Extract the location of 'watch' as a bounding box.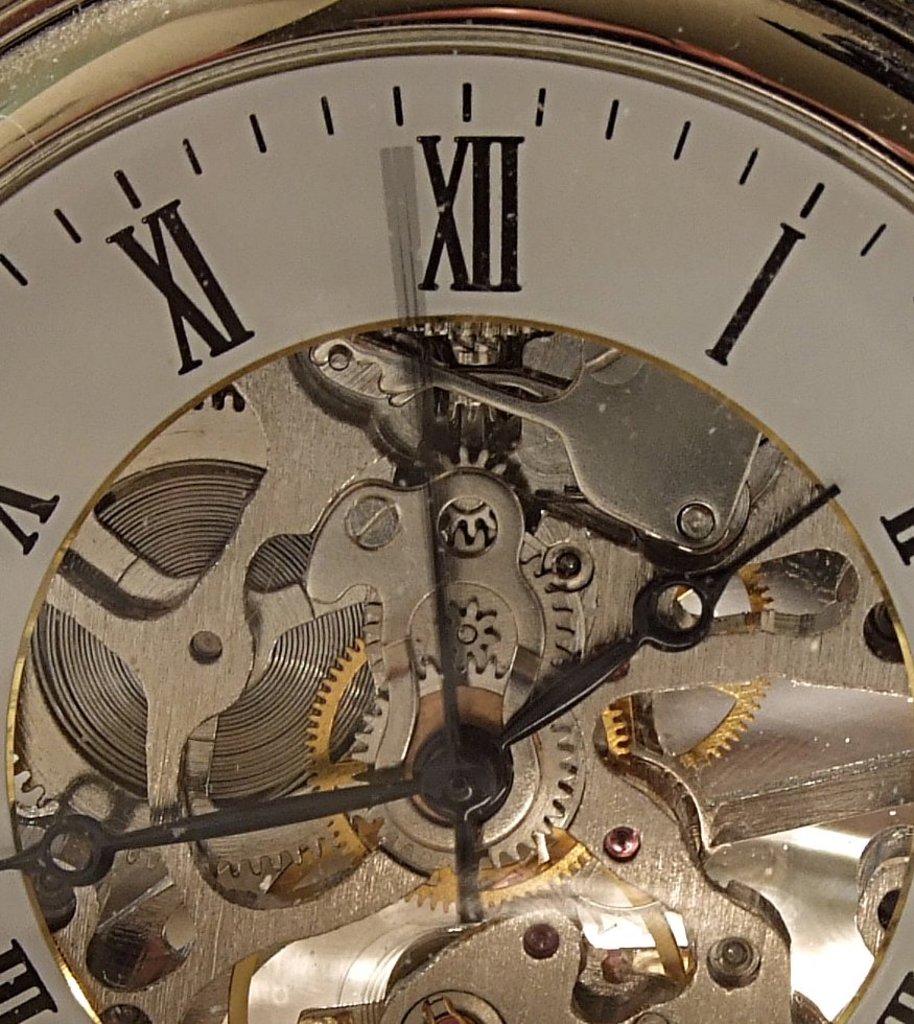
rect(0, 0, 913, 1023).
